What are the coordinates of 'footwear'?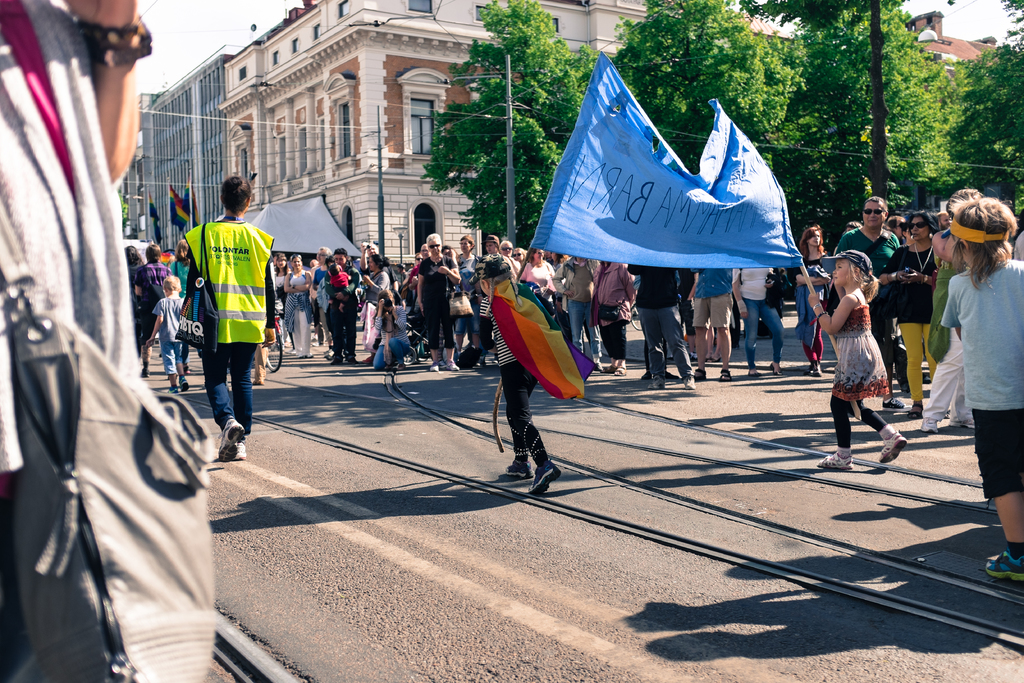
detection(285, 344, 294, 354).
